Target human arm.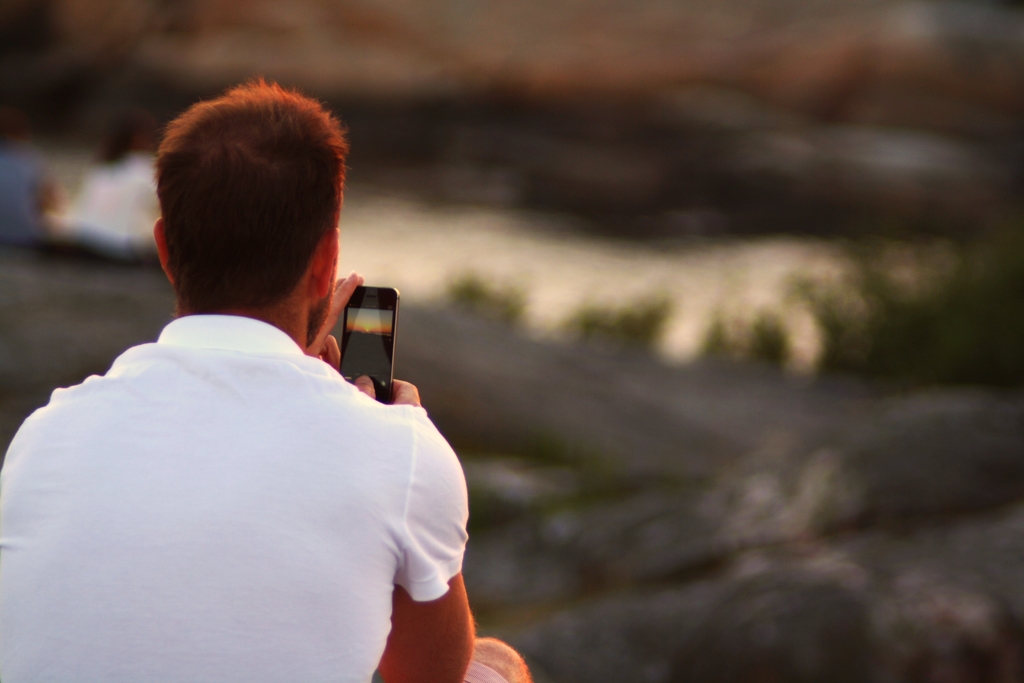
Target region: x1=376 y1=453 x2=482 y2=671.
